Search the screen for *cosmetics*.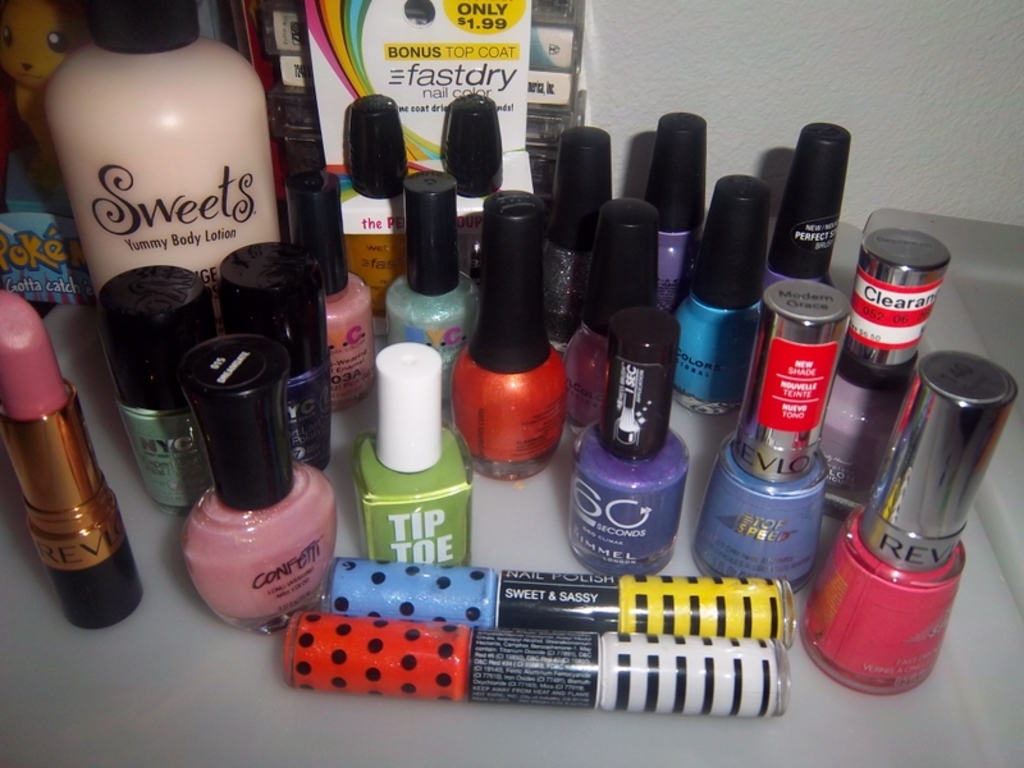
Found at select_region(0, 289, 143, 632).
